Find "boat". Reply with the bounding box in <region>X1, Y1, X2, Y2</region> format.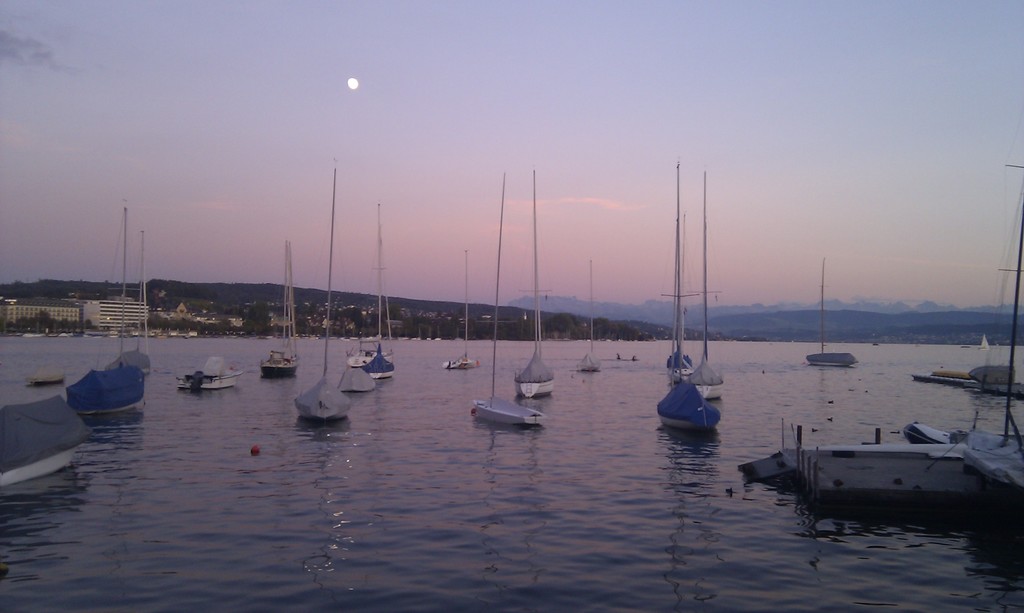
<region>294, 158, 355, 424</region>.
